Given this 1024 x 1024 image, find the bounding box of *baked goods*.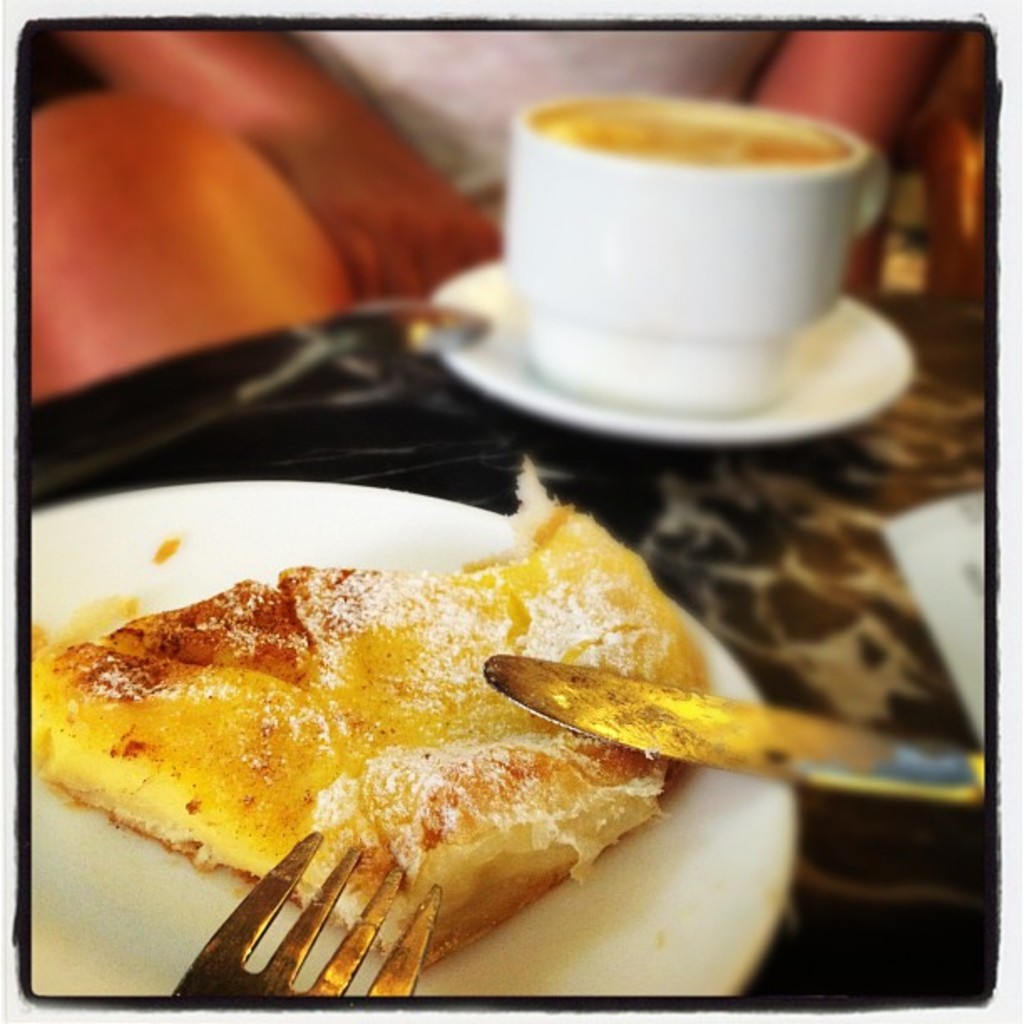
44, 522, 765, 977.
